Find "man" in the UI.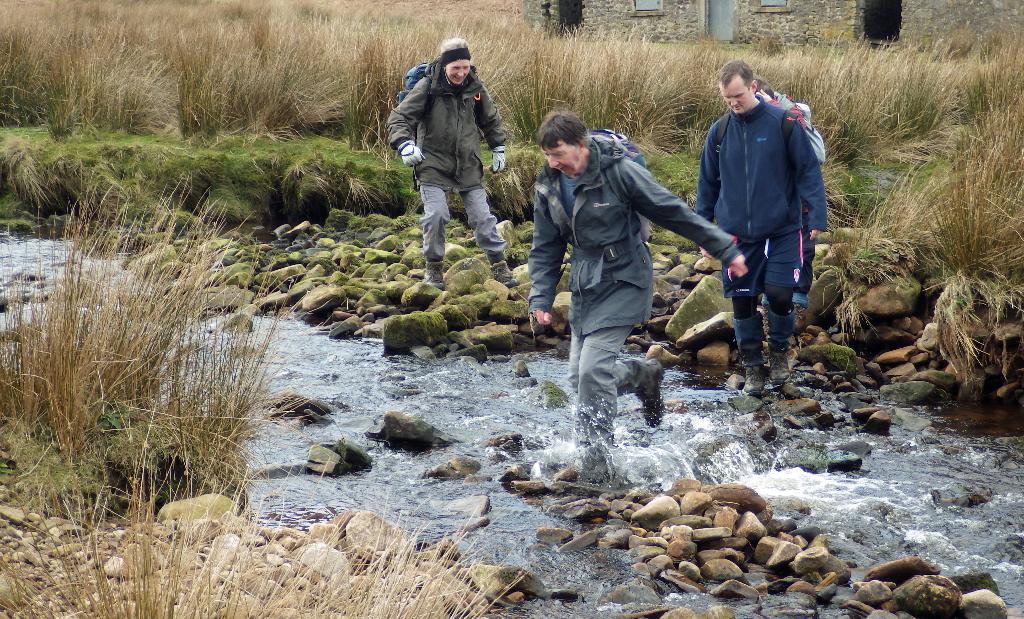
UI element at select_region(697, 54, 840, 371).
